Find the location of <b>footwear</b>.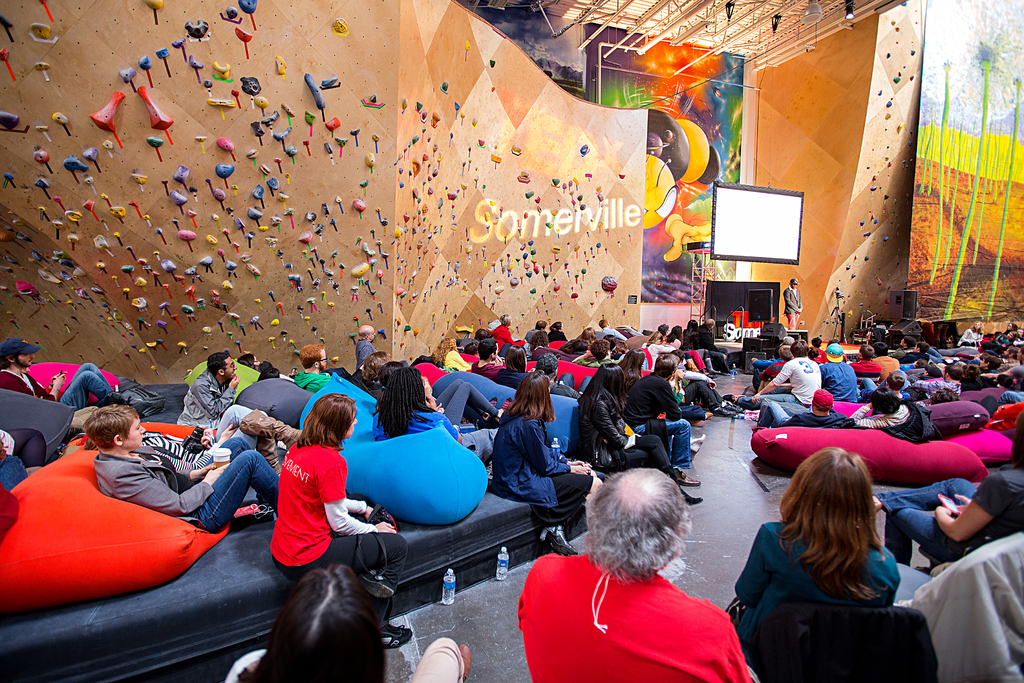
Location: (681,490,706,507).
